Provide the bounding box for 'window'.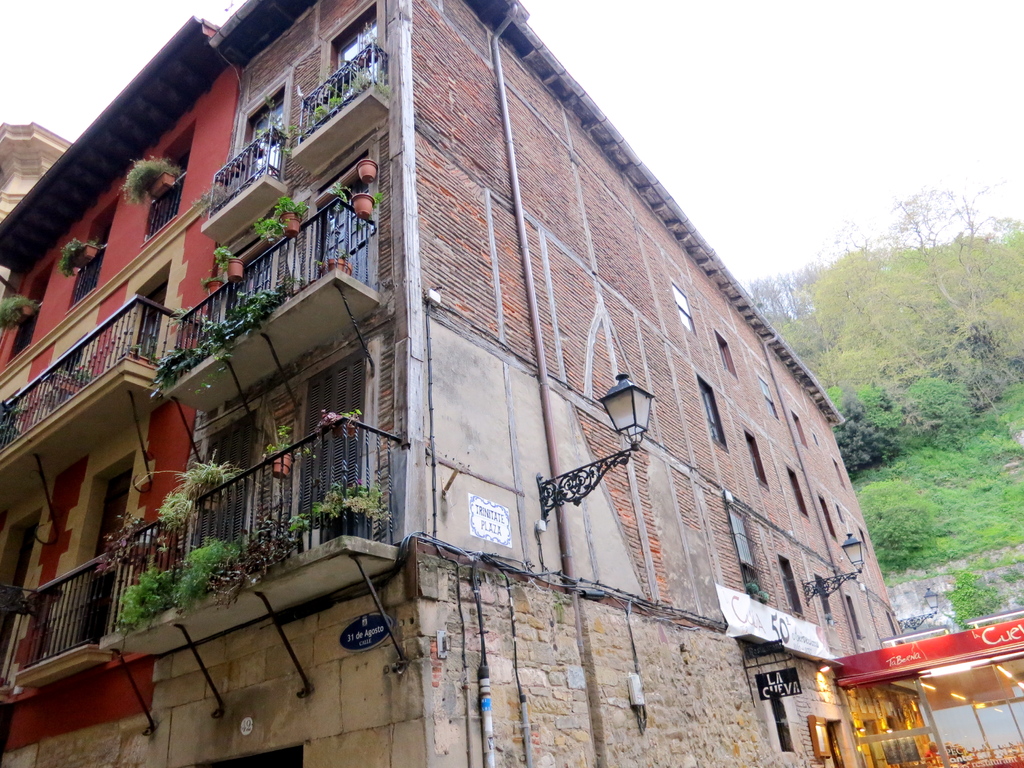
BBox(819, 487, 837, 543).
